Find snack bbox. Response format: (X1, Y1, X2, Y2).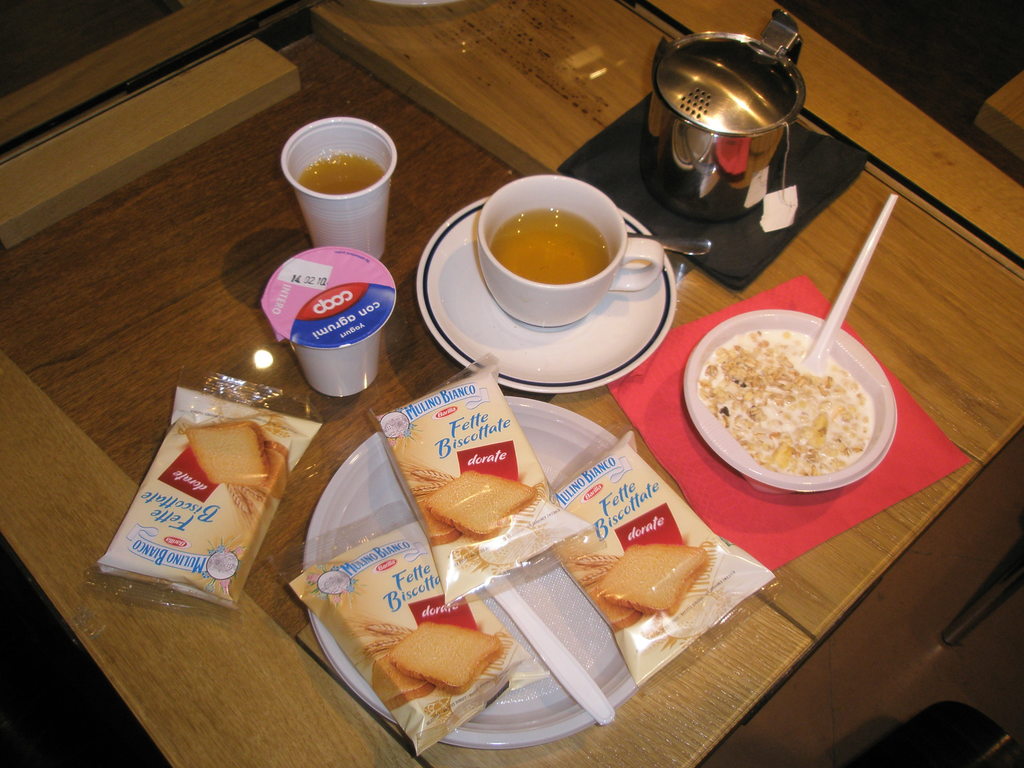
(370, 341, 583, 611).
